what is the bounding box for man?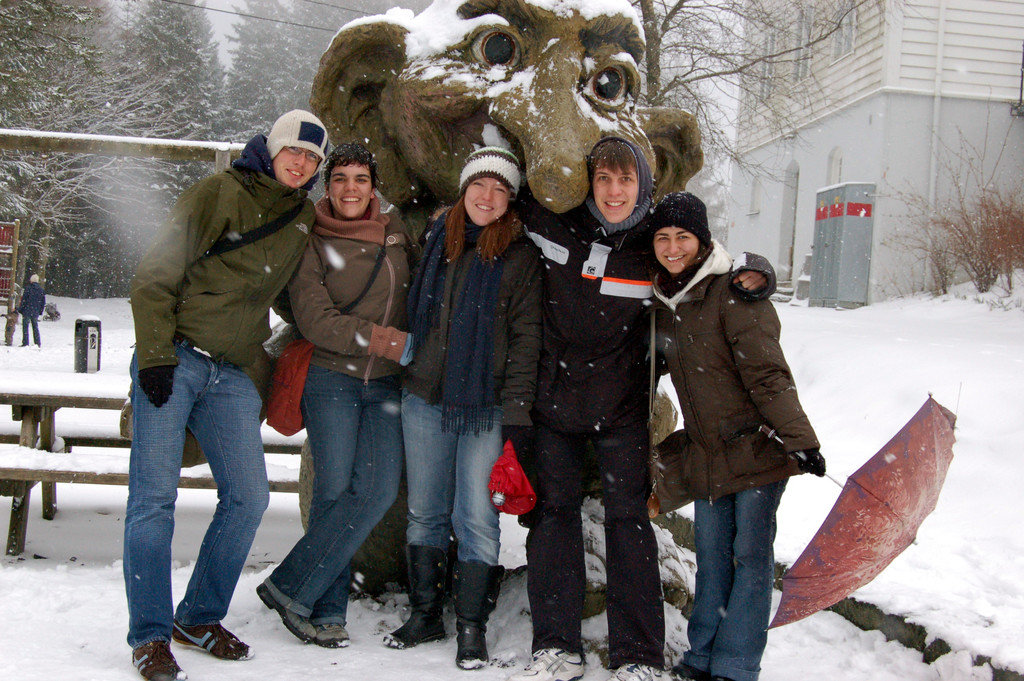
bbox(18, 272, 49, 350).
